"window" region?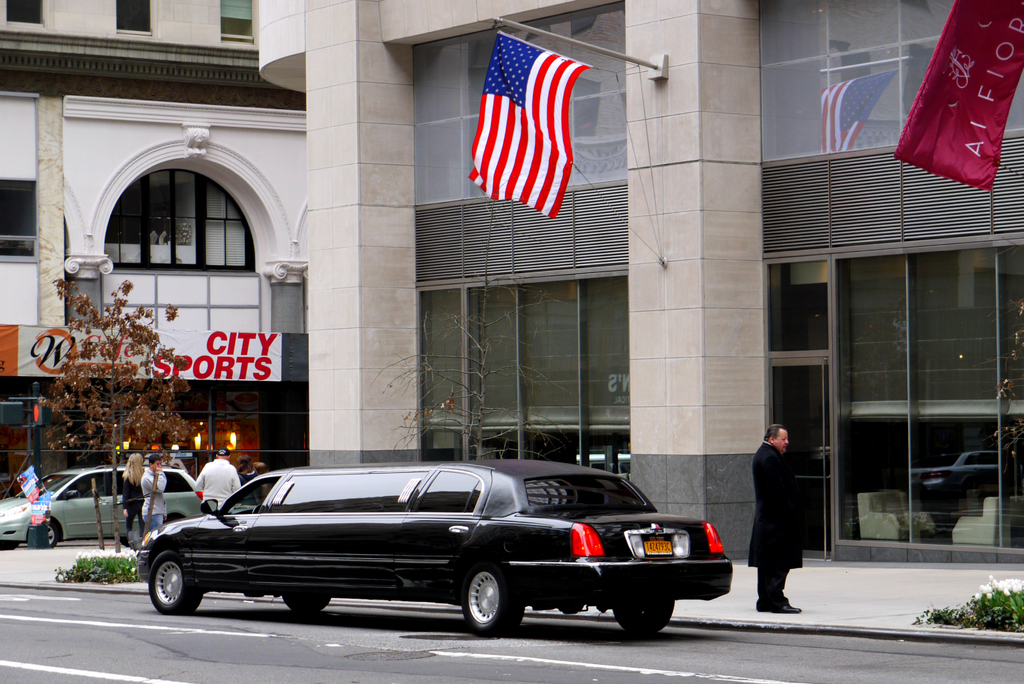
[x1=114, y1=0, x2=157, y2=33]
